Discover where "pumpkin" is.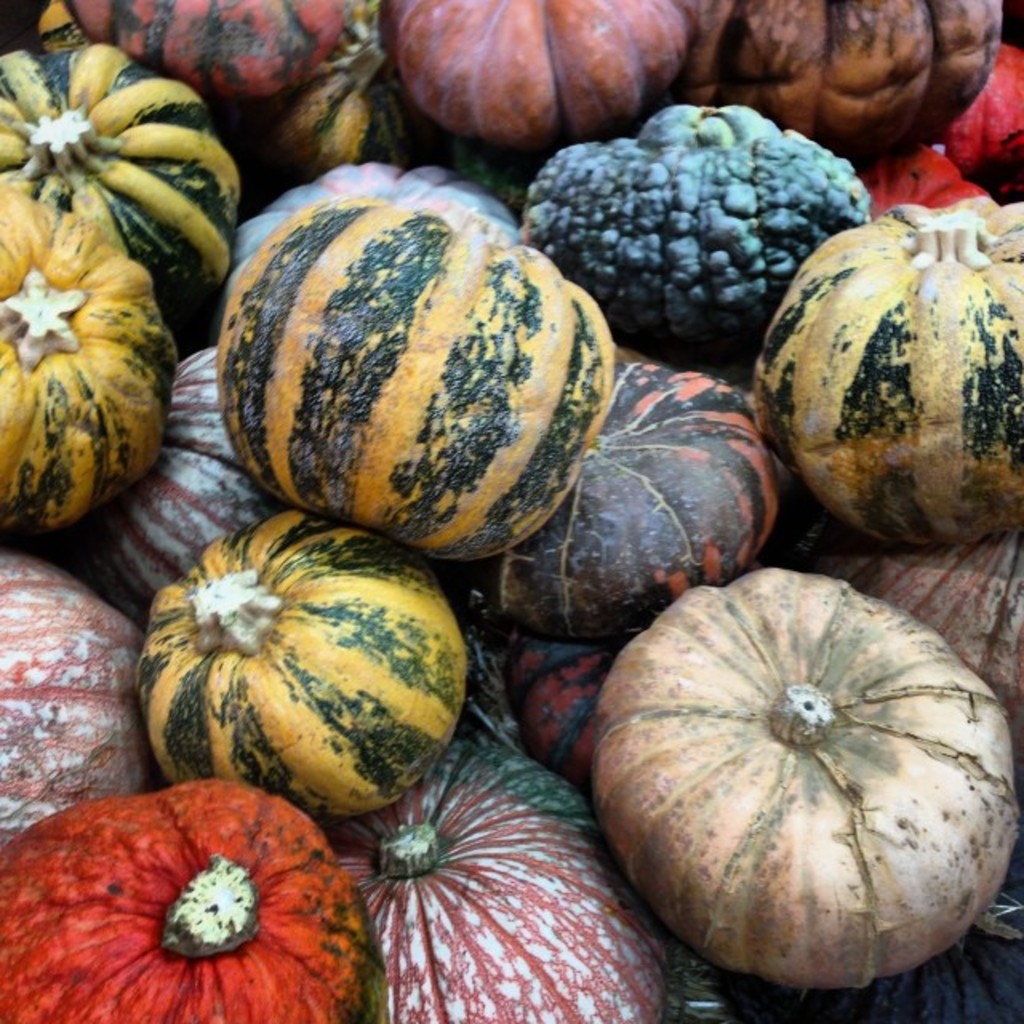
Discovered at left=0, top=26, right=230, bottom=366.
